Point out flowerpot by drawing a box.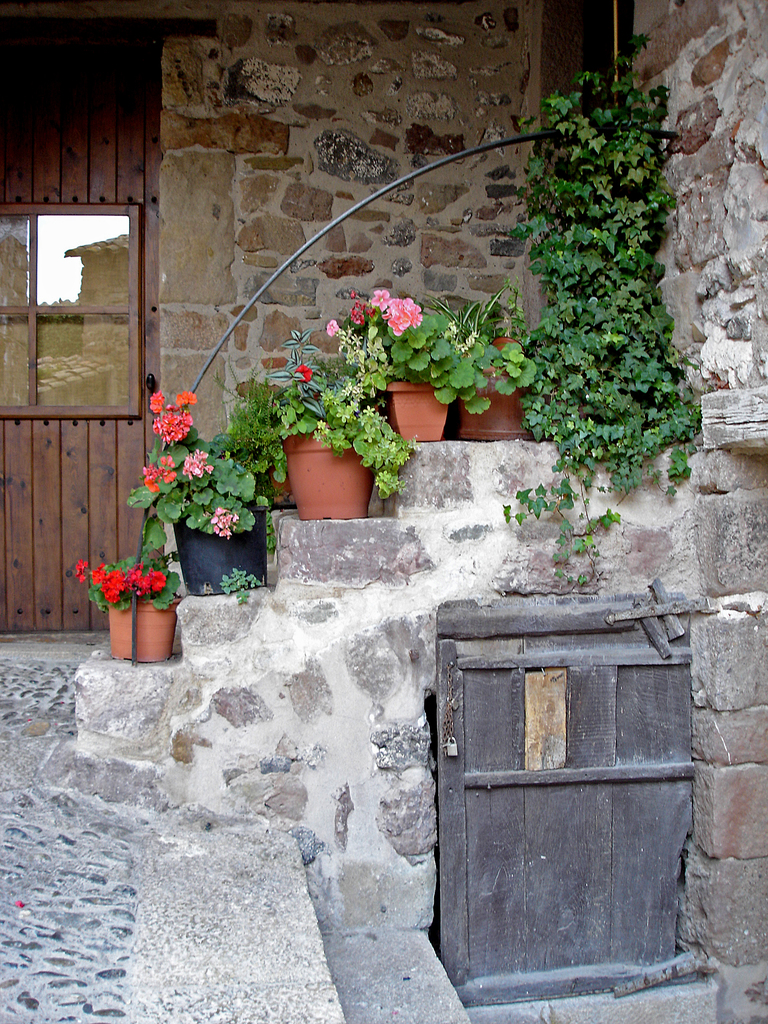
457:338:531:441.
